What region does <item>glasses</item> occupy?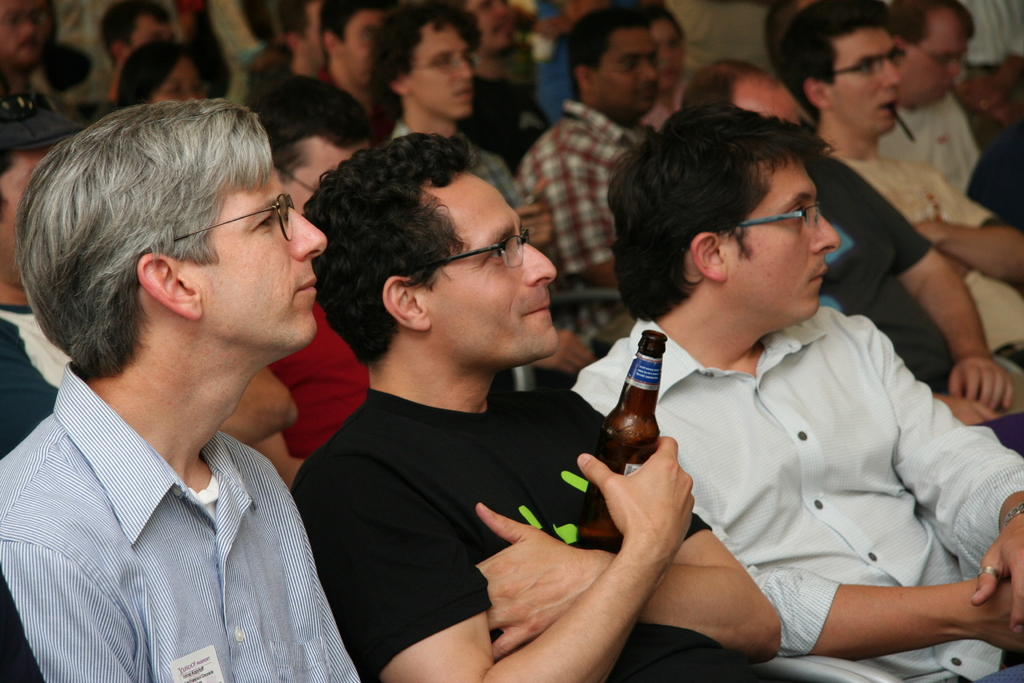
detection(818, 45, 909, 89).
